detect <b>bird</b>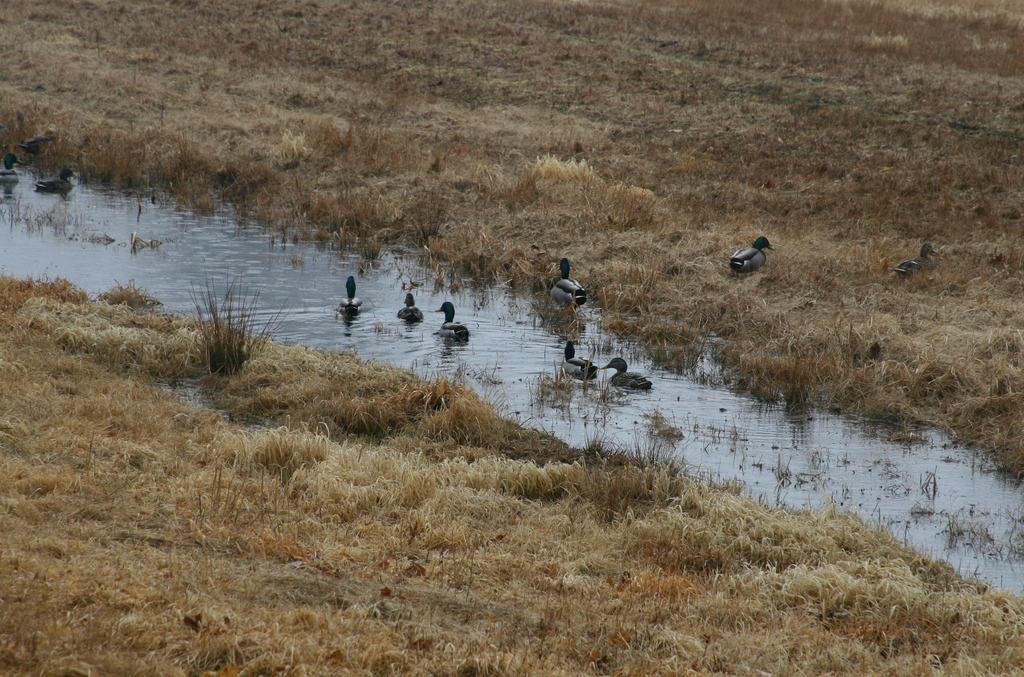
892/241/939/275
